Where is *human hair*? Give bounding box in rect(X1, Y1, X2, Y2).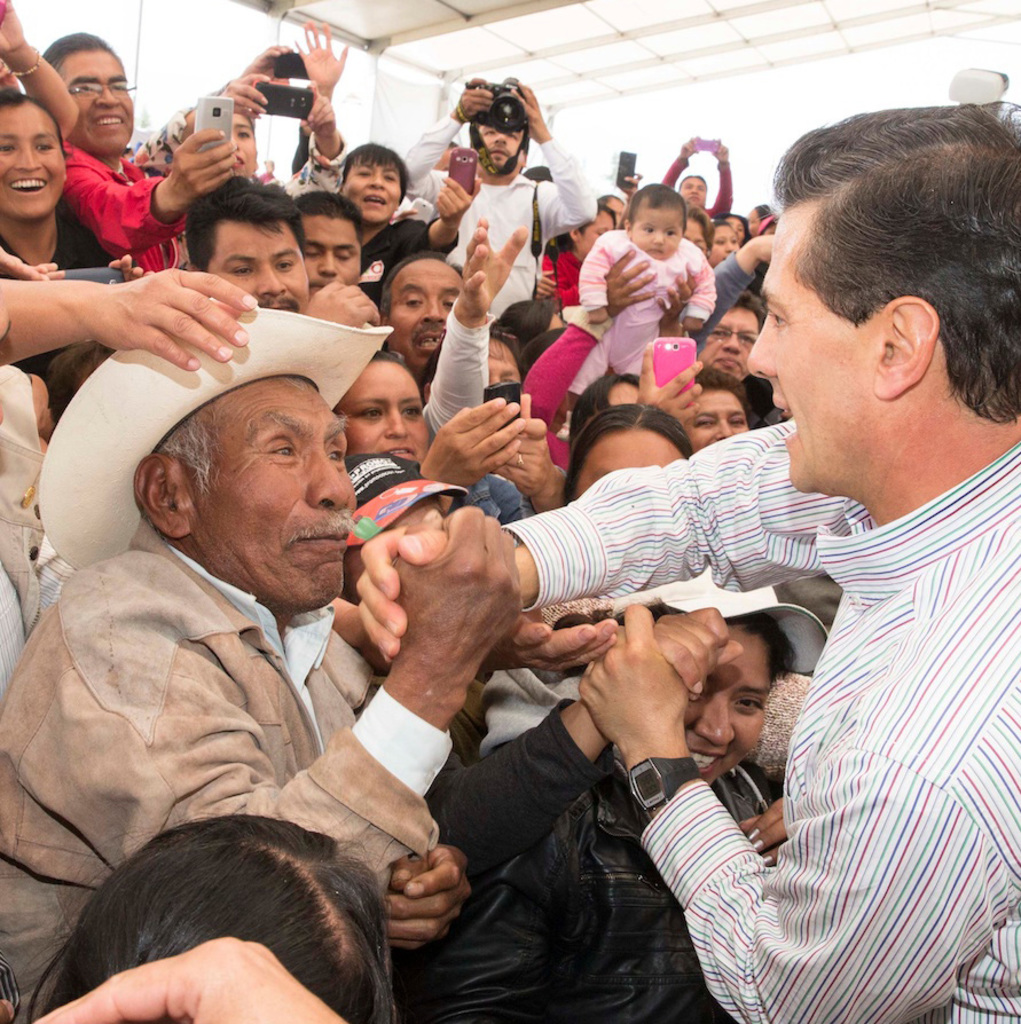
rect(494, 298, 572, 365).
